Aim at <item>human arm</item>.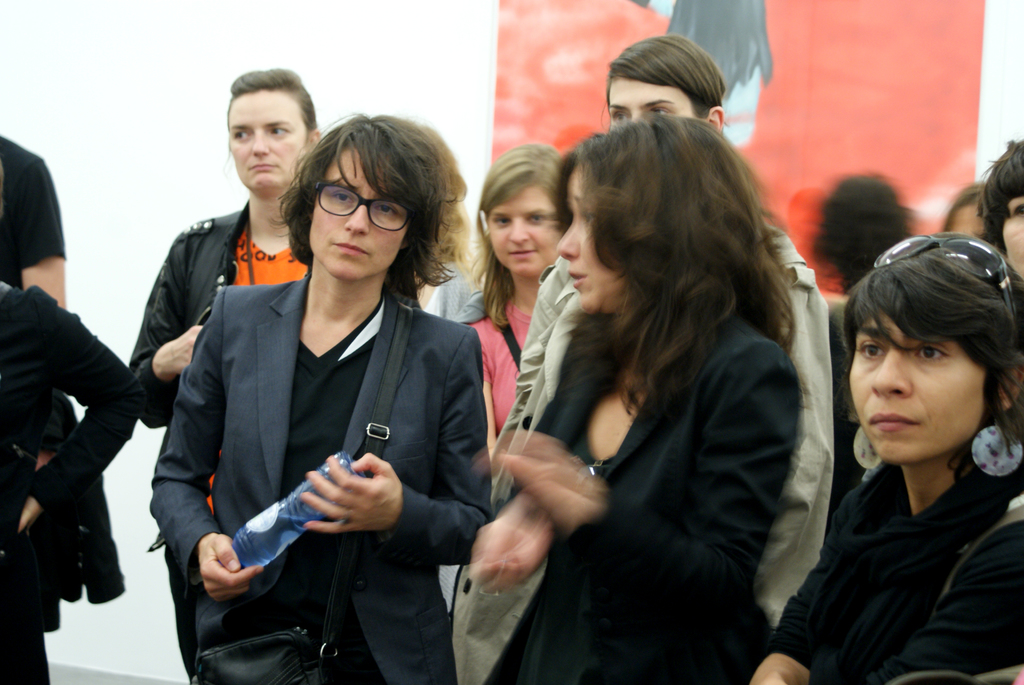
Aimed at (left=866, top=526, right=1023, bottom=684).
